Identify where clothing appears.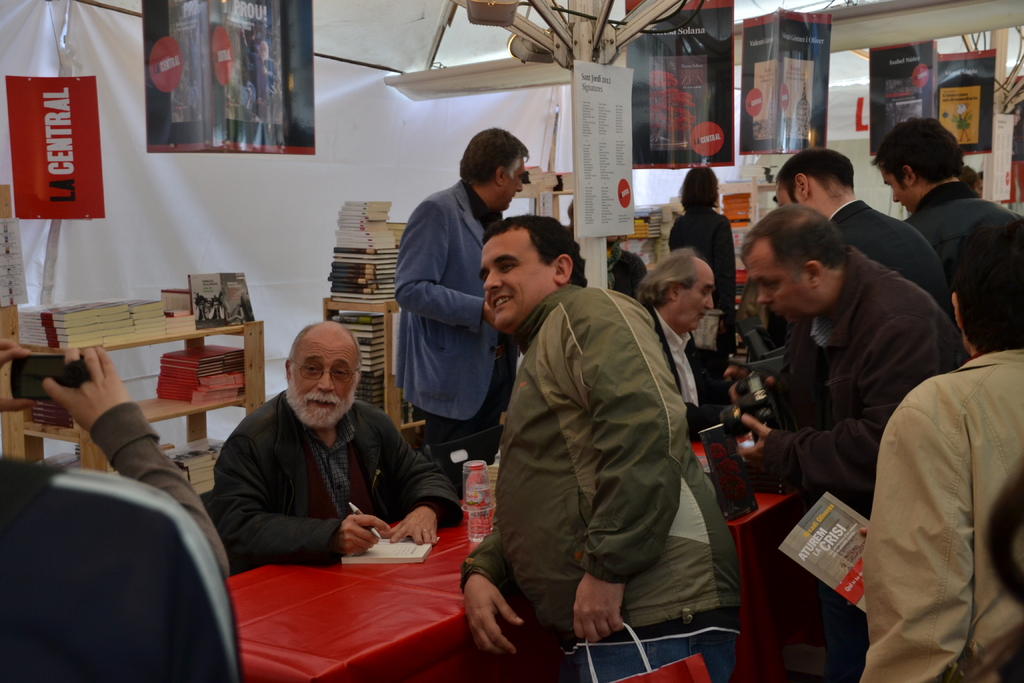
Appears at bbox=[95, 400, 215, 570].
